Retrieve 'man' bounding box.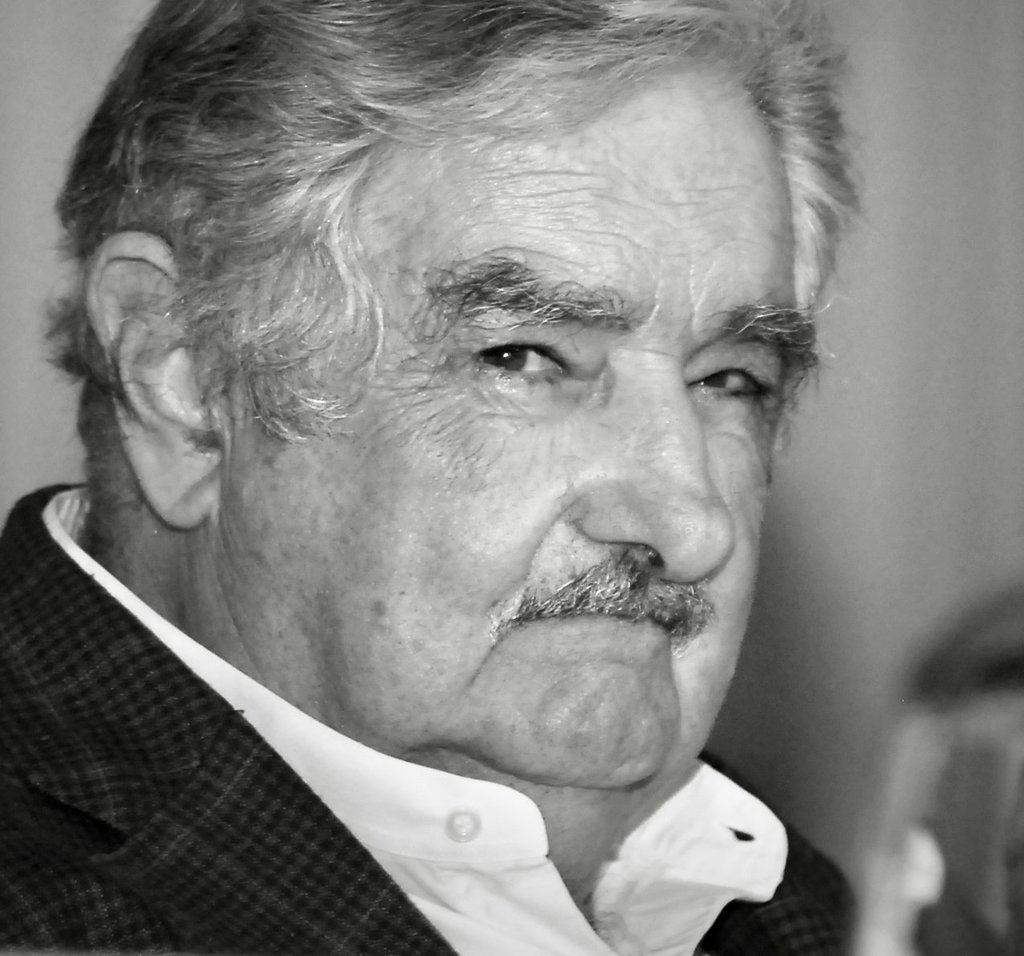
Bounding box: detection(0, 13, 952, 955).
